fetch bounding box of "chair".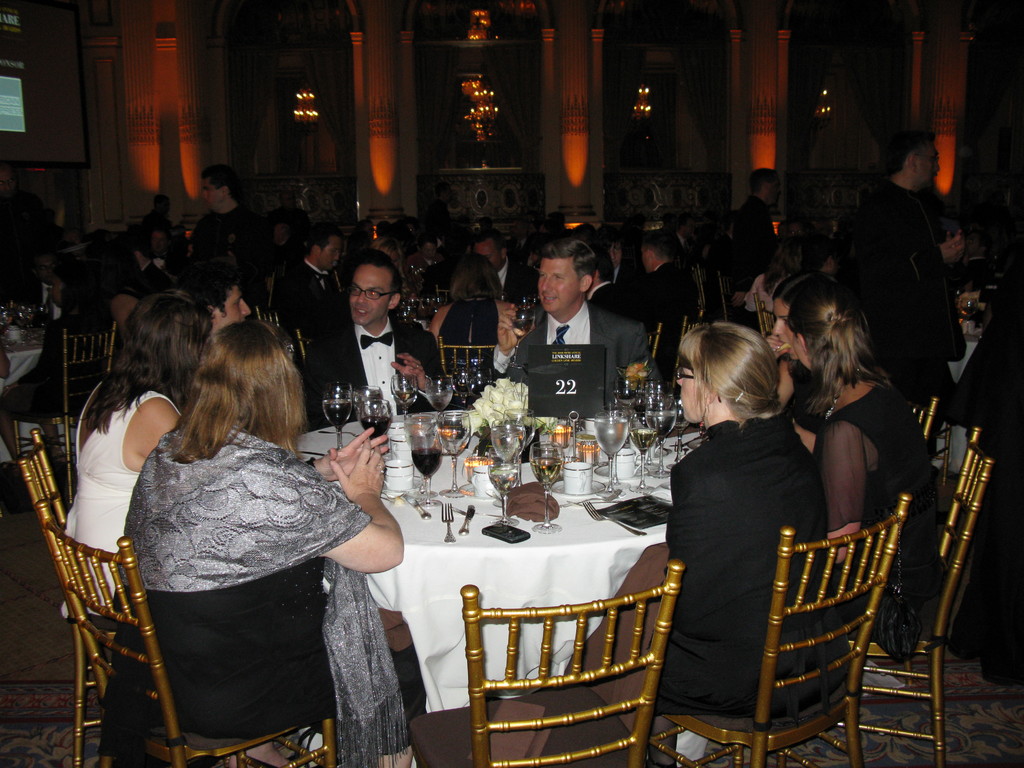
Bbox: 260:287:282:329.
